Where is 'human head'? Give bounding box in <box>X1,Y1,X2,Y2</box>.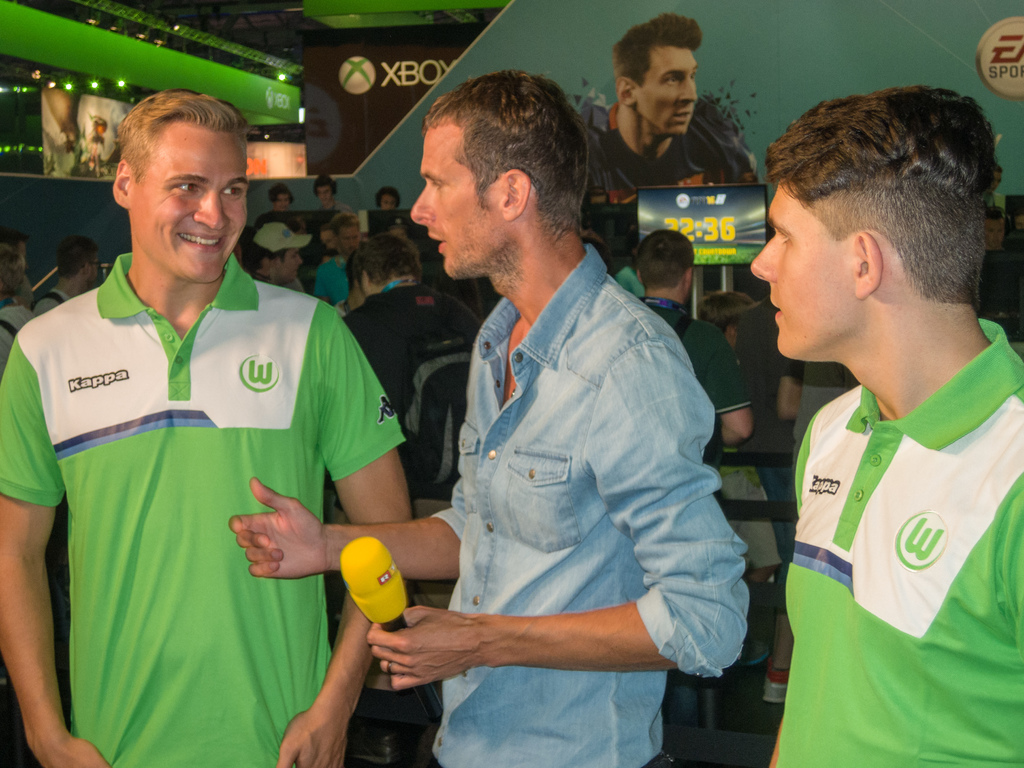
<box>701,287,758,348</box>.
